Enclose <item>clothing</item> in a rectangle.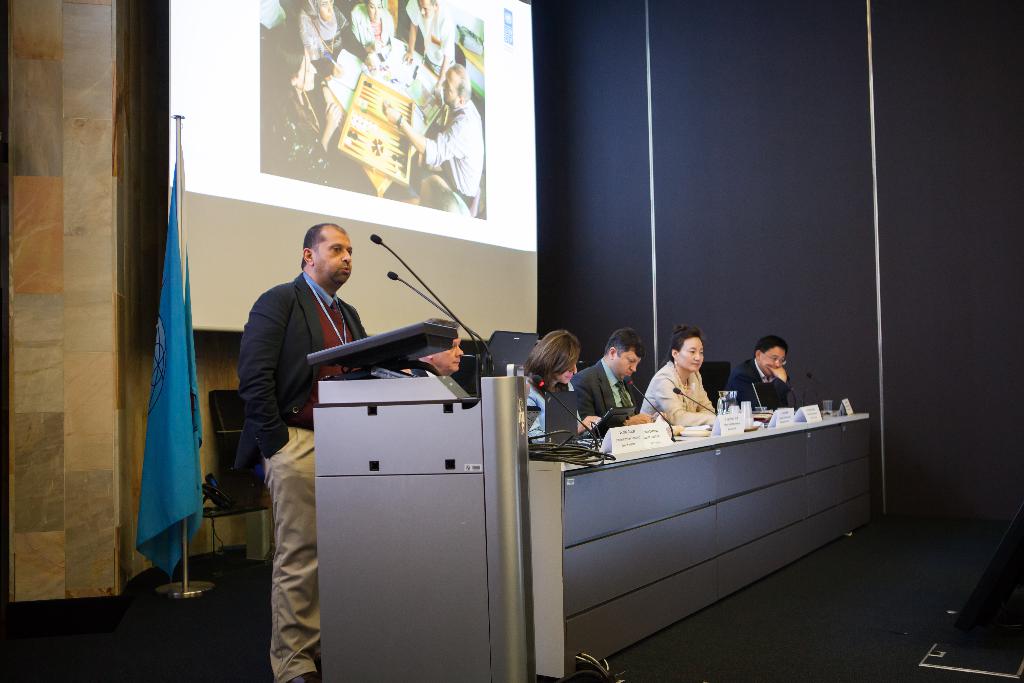
BBox(566, 353, 640, 434).
